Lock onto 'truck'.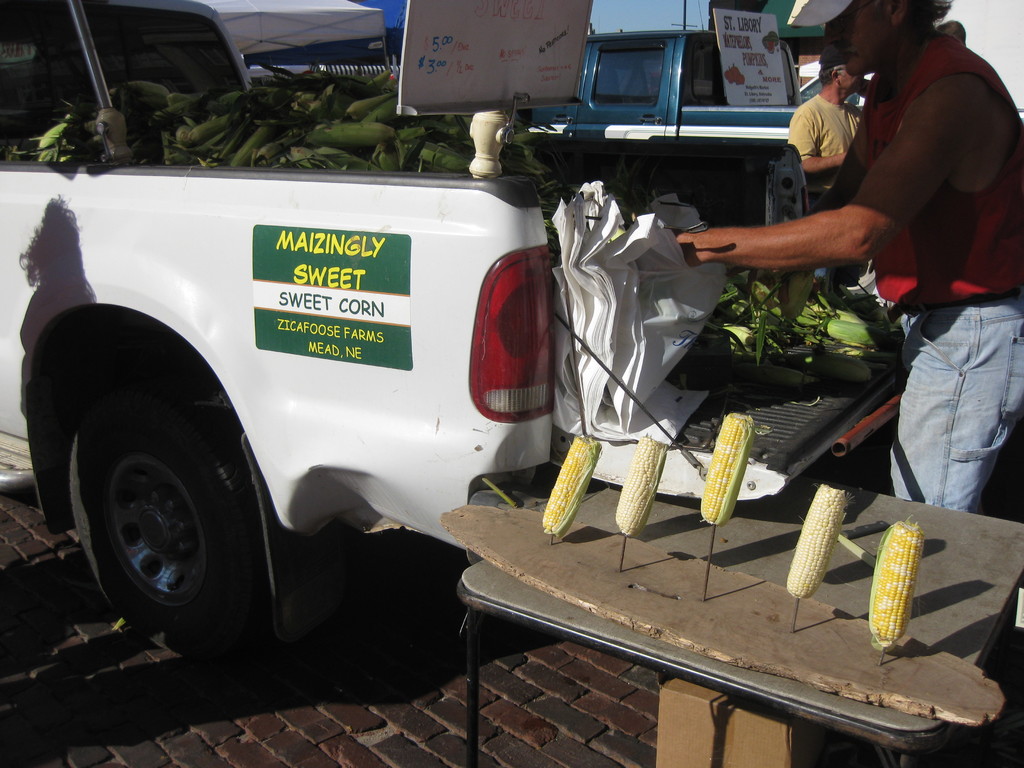
Locked: [left=3, top=88, right=794, bottom=717].
